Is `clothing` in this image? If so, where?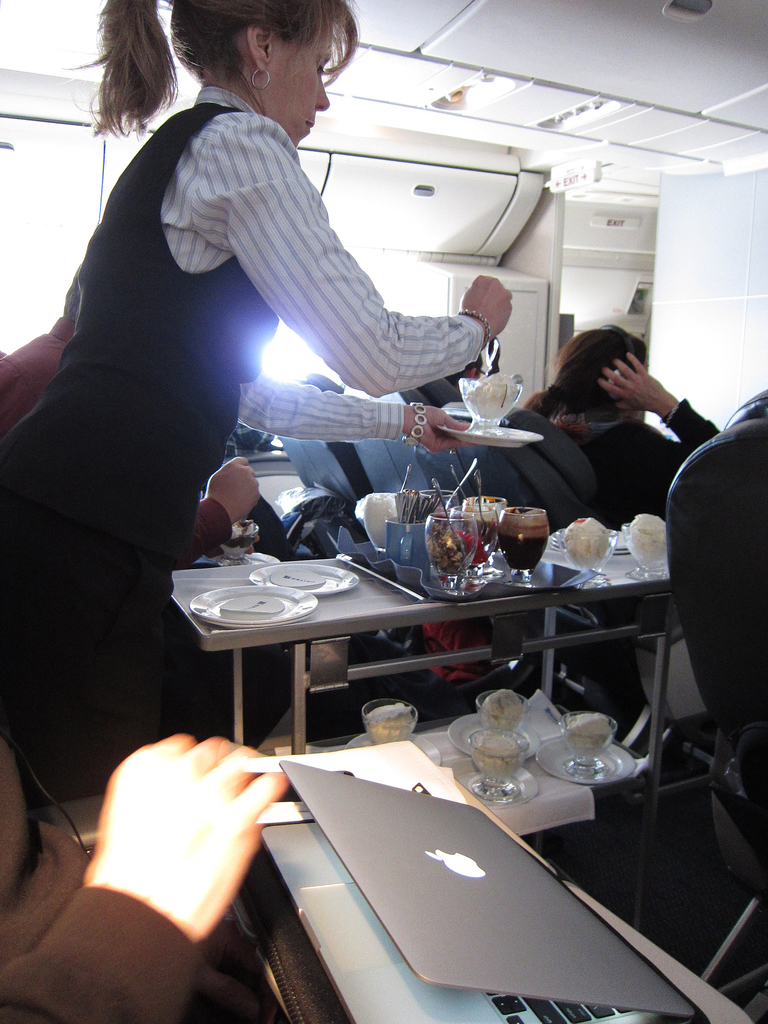
Yes, at l=37, t=19, r=448, b=788.
